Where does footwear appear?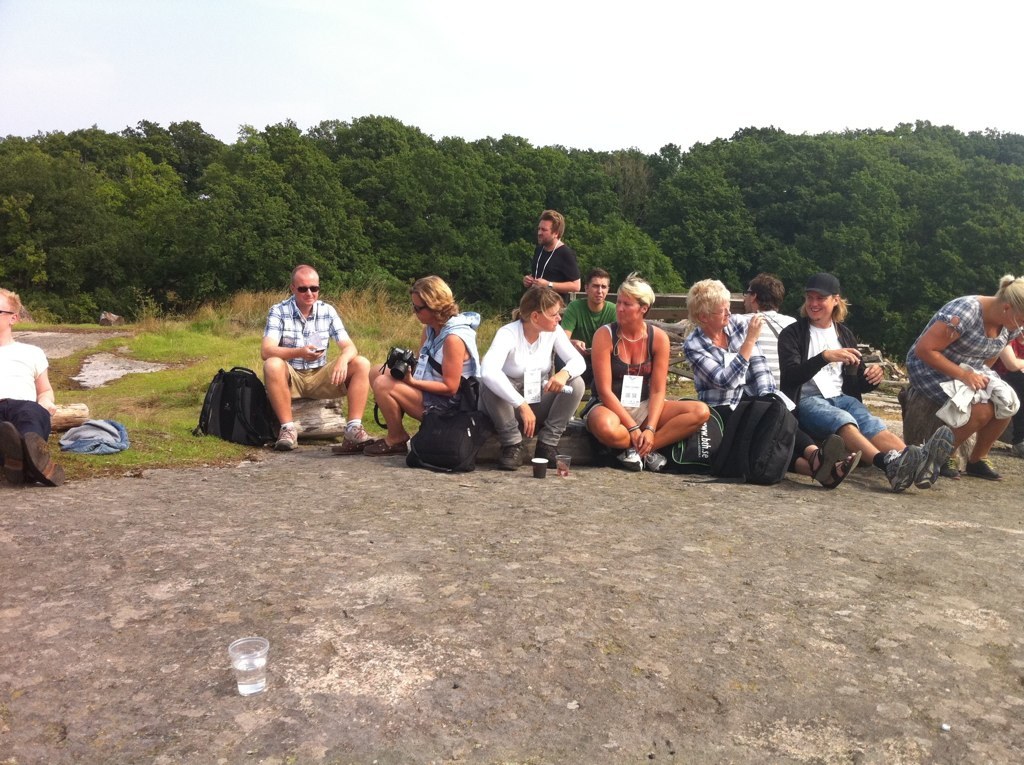
Appears at [x1=614, y1=443, x2=639, y2=470].
